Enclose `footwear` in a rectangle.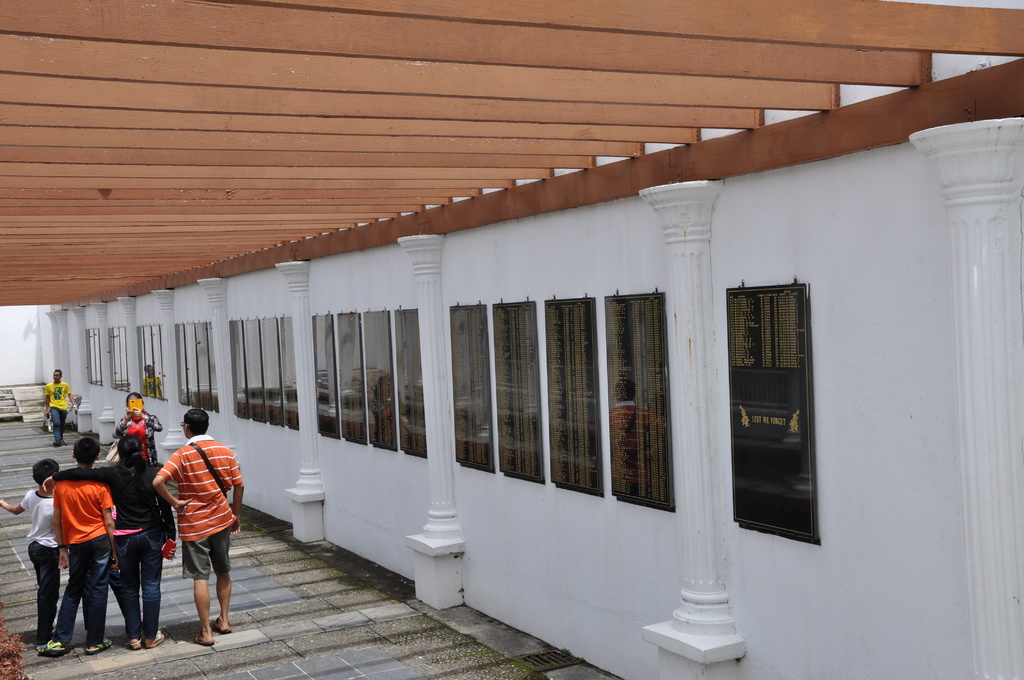
(left=218, top=615, right=232, bottom=631).
